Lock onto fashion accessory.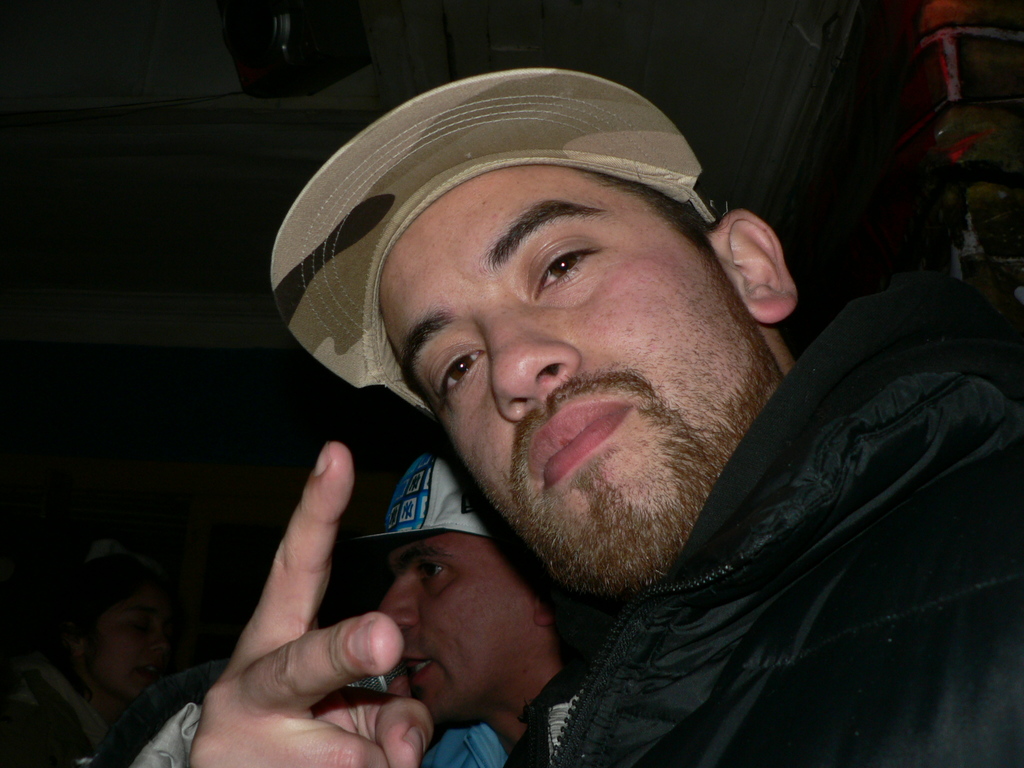
Locked: BBox(354, 435, 507, 540).
